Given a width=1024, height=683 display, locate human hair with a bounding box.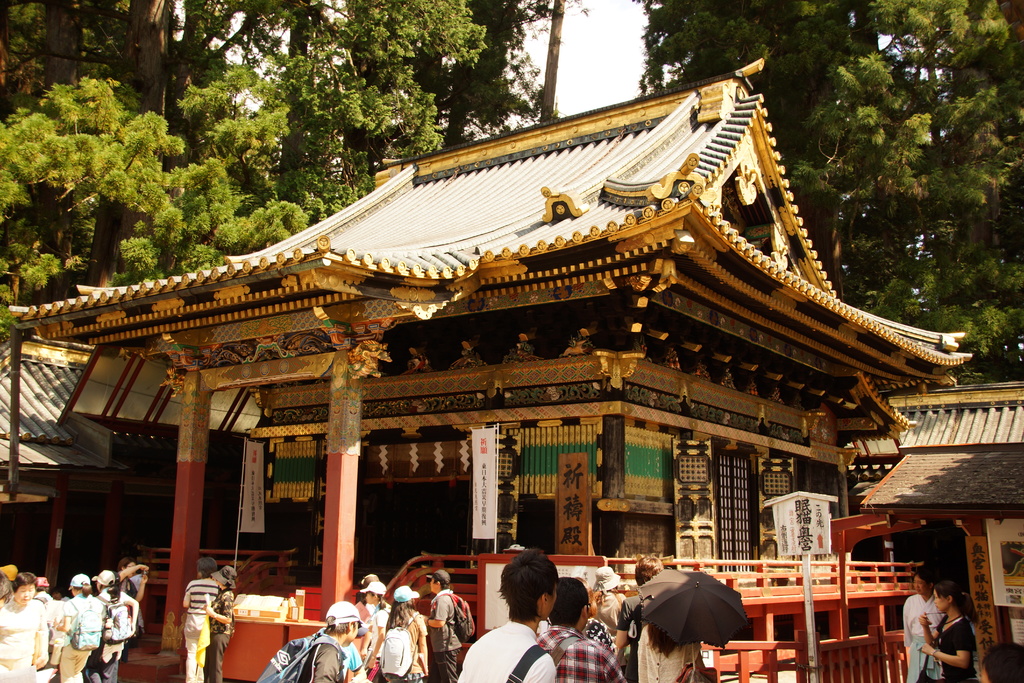
Located: [547, 575, 592, 624].
